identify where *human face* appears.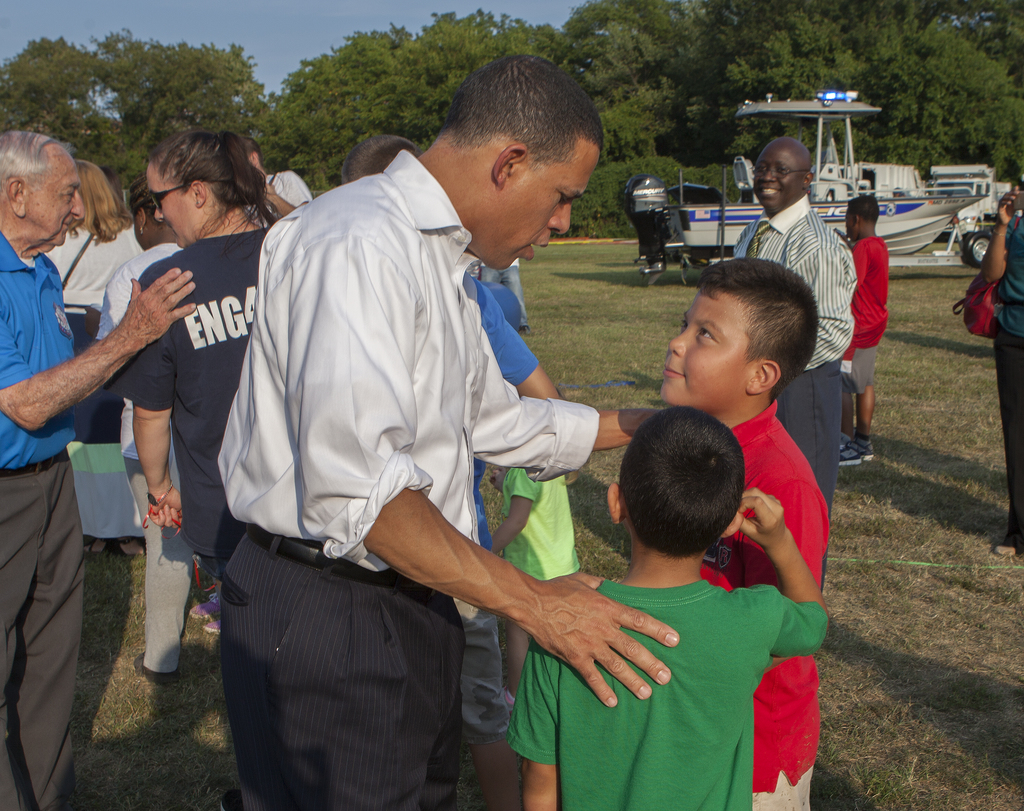
Appears at BBox(749, 143, 804, 210).
